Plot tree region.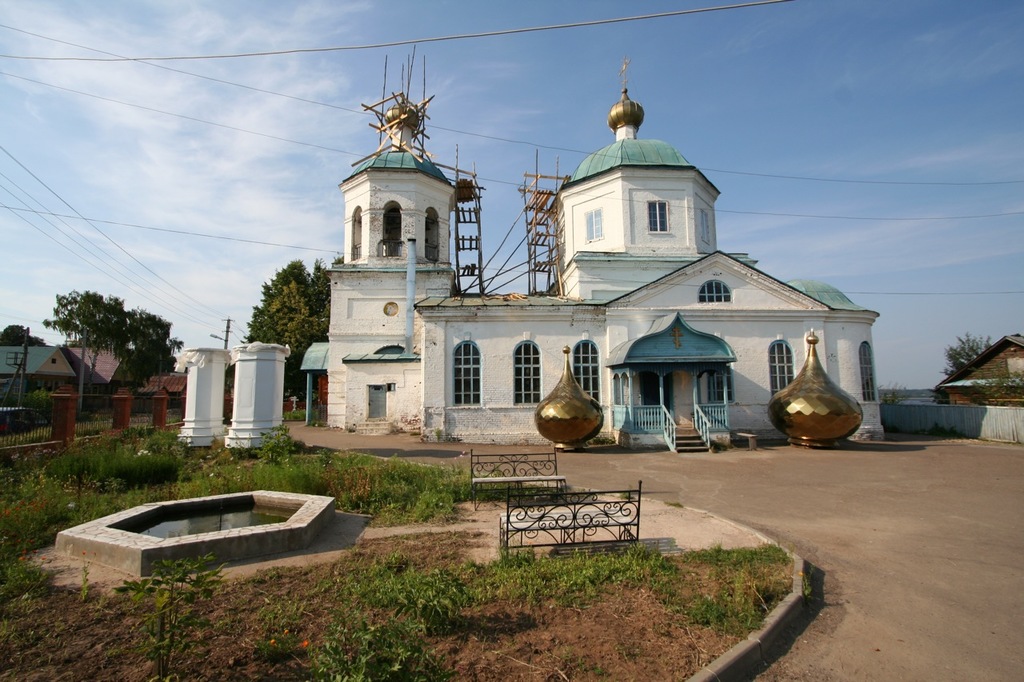
Plotted at BBox(937, 333, 994, 375).
